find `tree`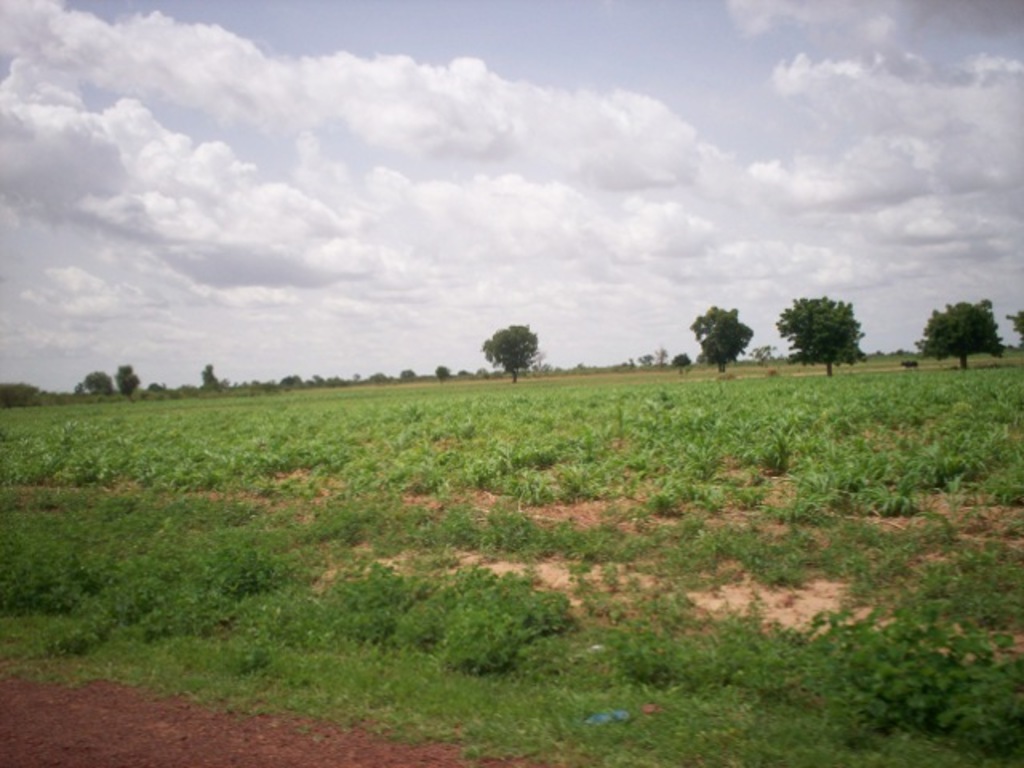
l=75, t=368, r=110, b=395
